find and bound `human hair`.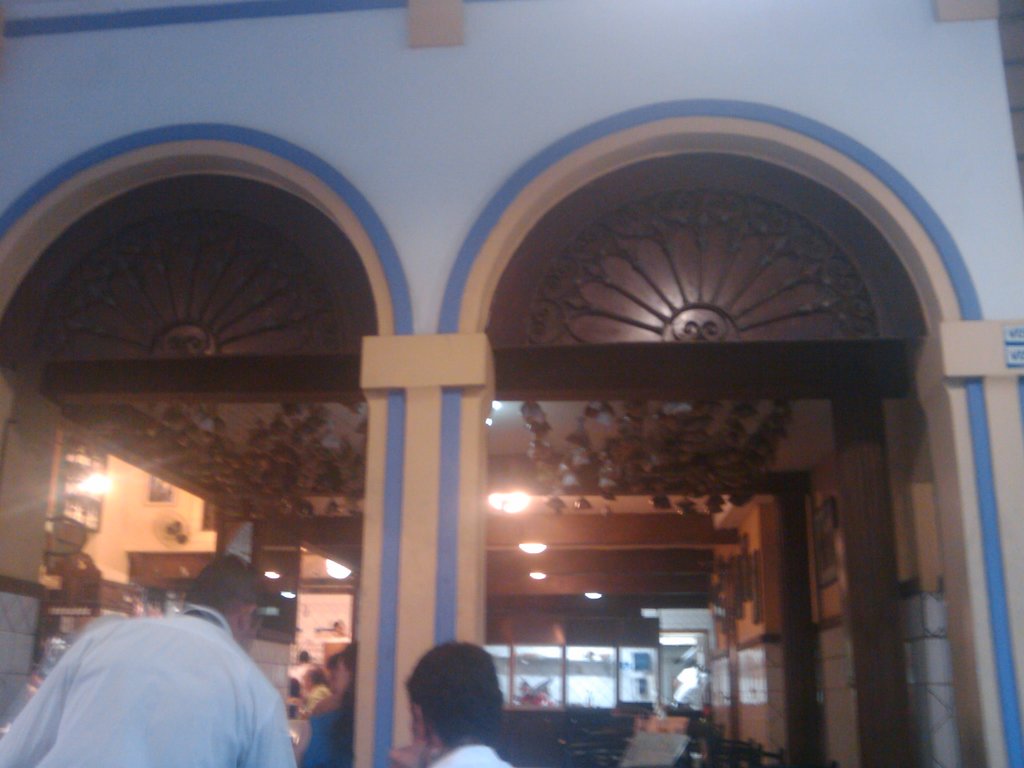
Bound: left=339, top=638, right=356, bottom=717.
